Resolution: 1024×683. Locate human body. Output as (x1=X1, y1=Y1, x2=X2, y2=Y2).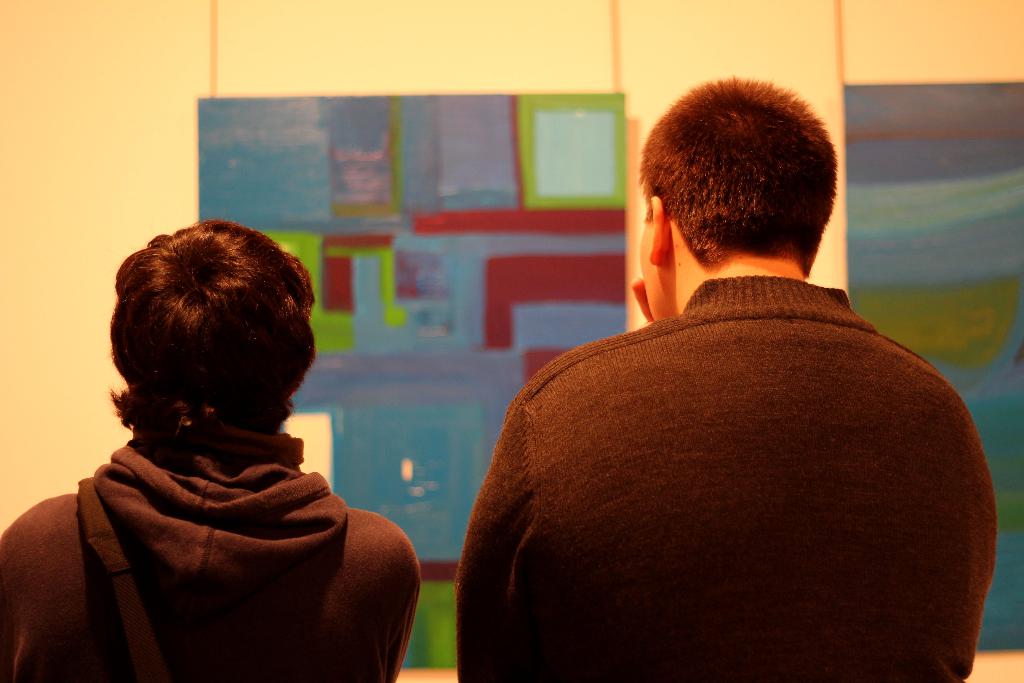
(x1=0, y1=220, x2=428, y2=682).
